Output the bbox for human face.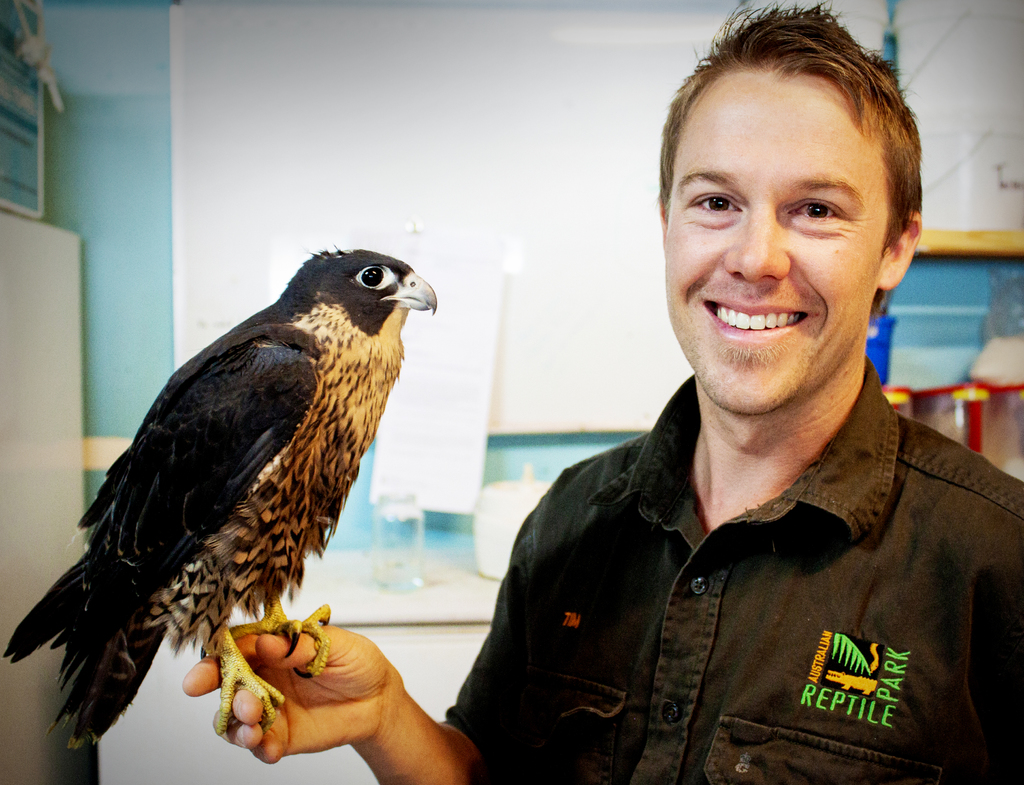
left=662, top=66, right=892, bottom=416.
